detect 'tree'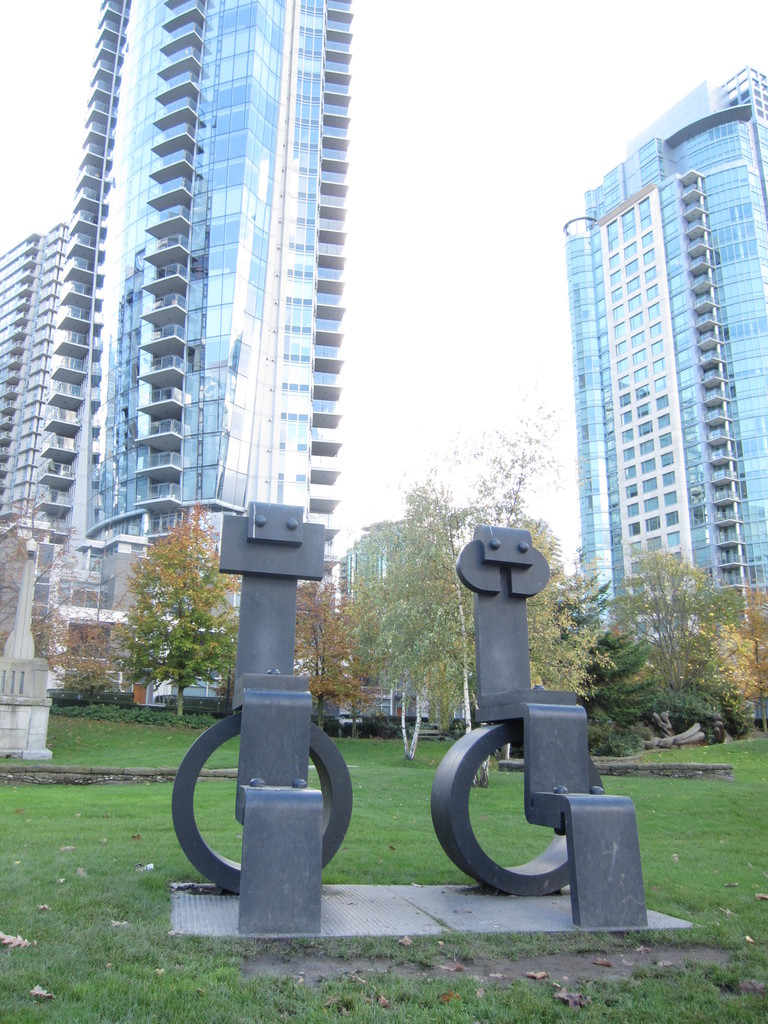
bbox(410, 410, 549, 550)
